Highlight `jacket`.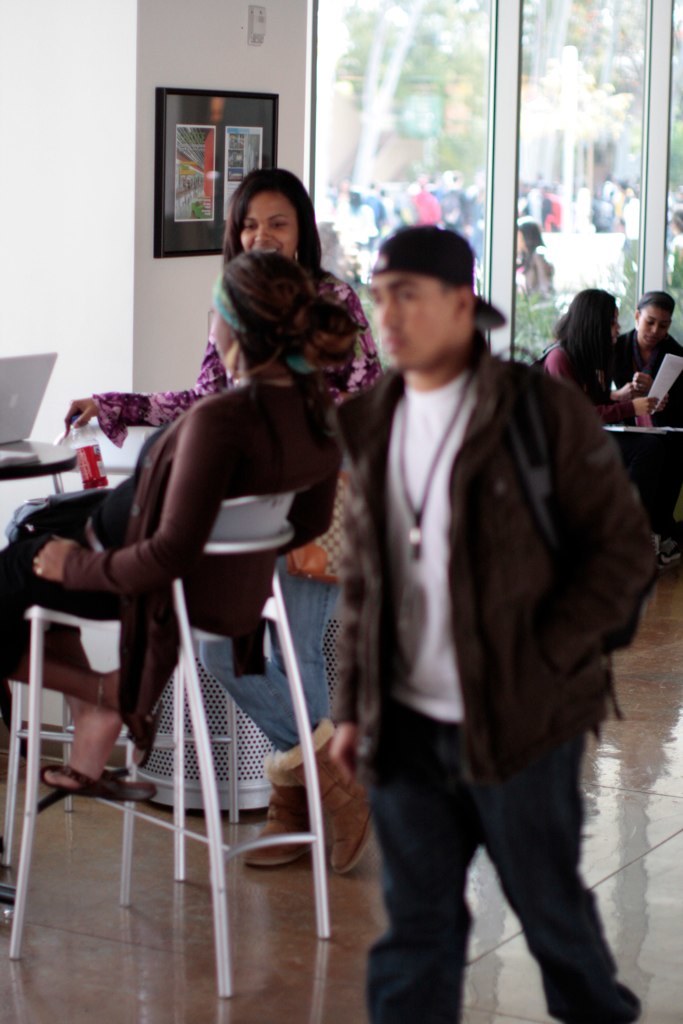
Highlighted region: left=258, top=295, right=628, bottom=882.
